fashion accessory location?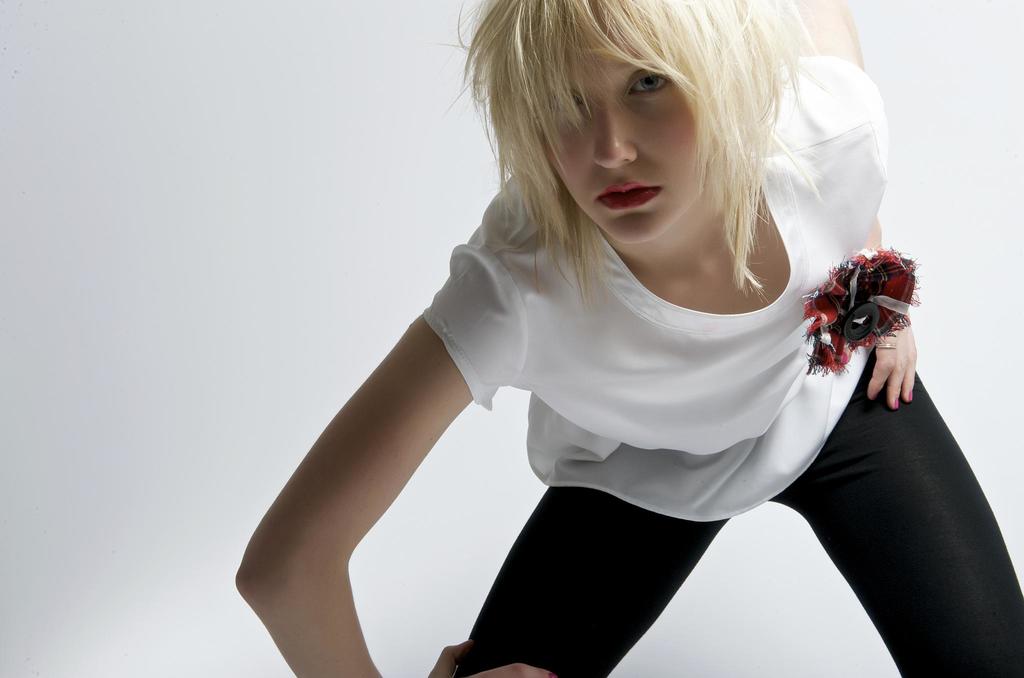
locate(799, 245, 924, 376)
